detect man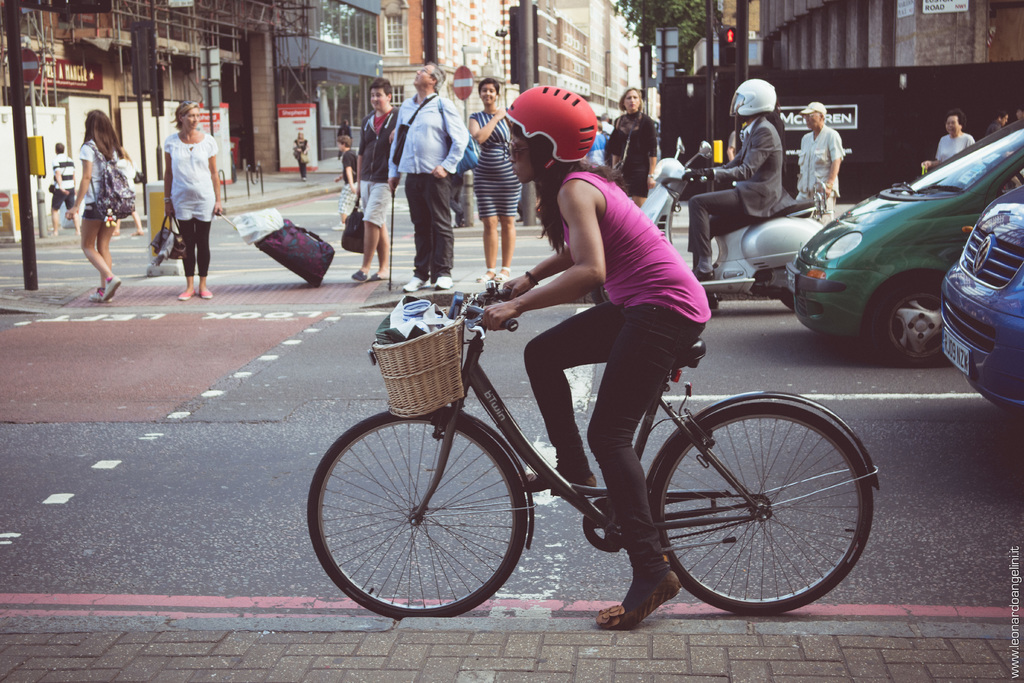
locate(373, 79, 468, 279)
